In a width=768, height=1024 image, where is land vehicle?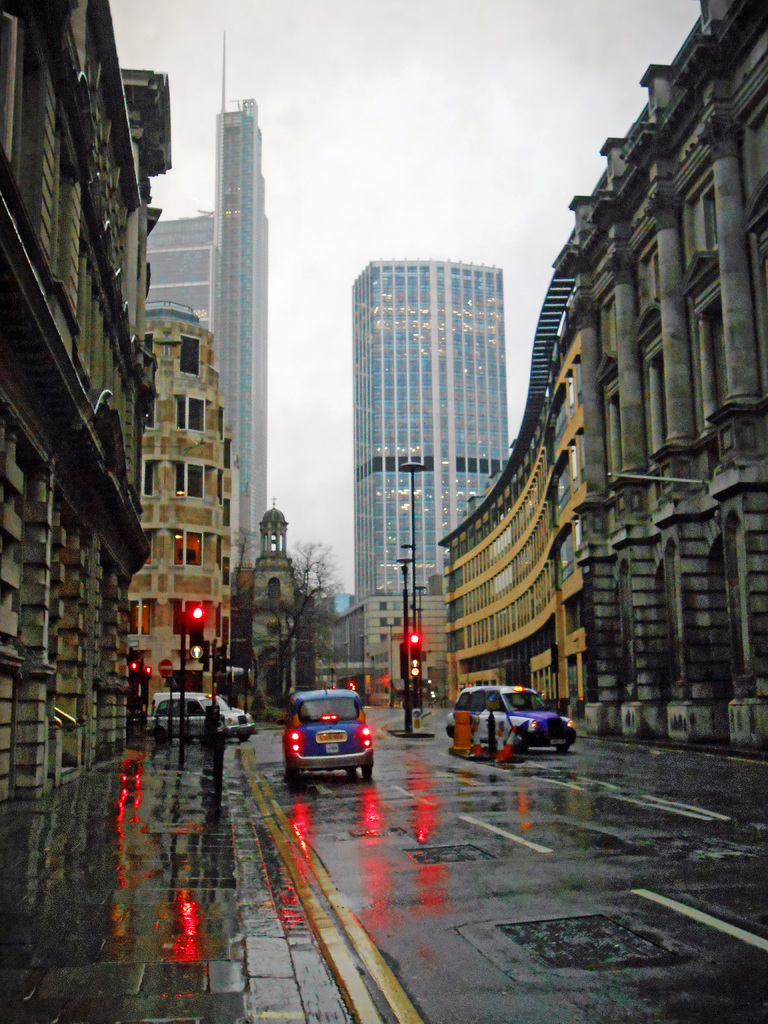
[448, 682, 585, 761].
